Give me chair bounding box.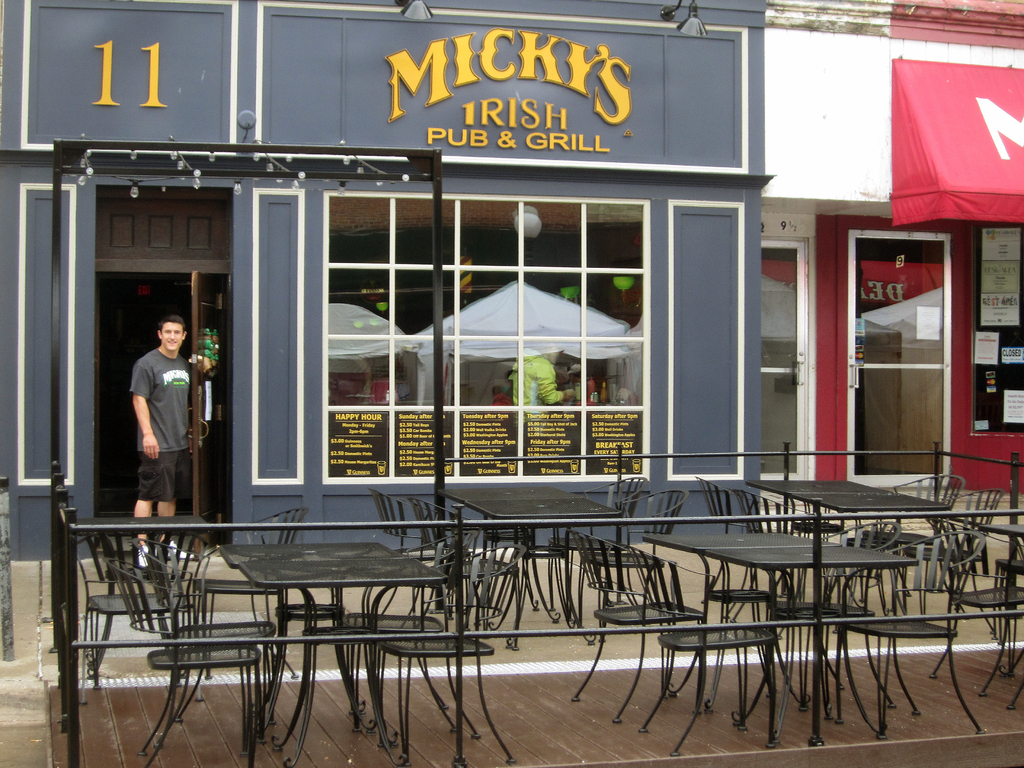
<bbox>952, 484, 995, 579</bbox>.
